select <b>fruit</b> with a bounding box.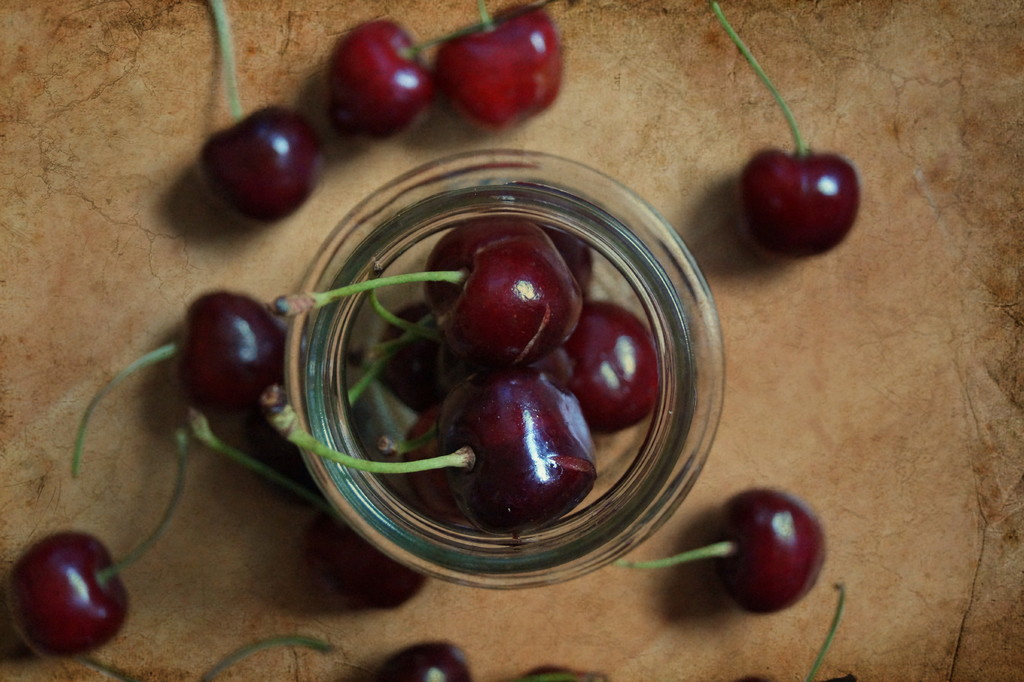
425/240/582/372.
